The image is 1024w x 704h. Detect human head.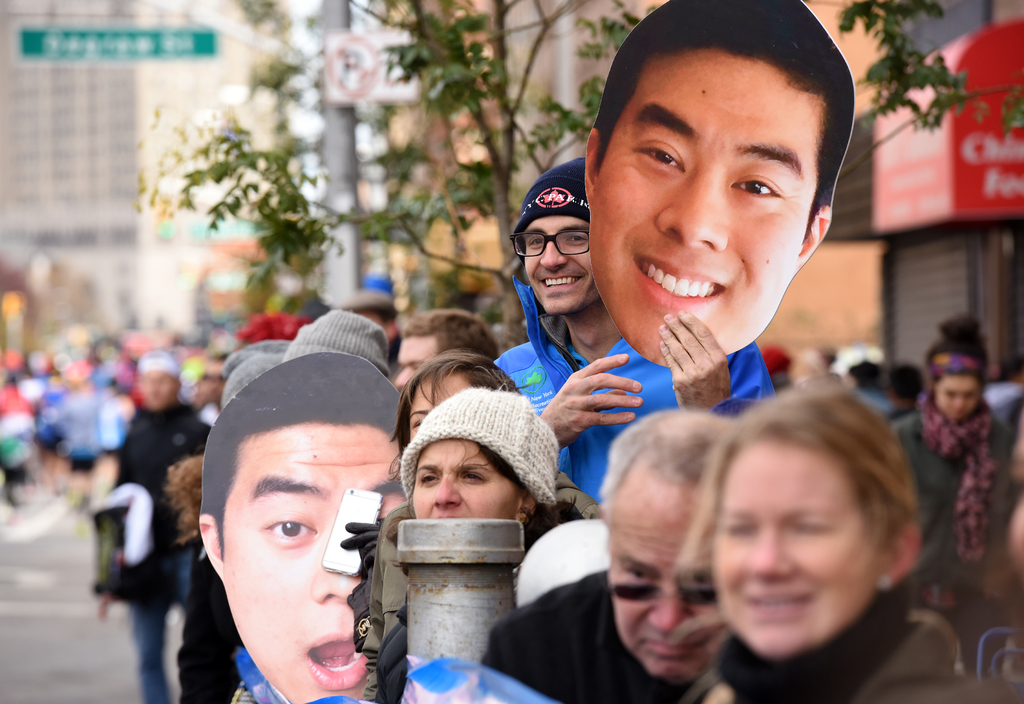
Detection: {"x1": 392, "y1": 300, "x2": 499, "y2": 400}.
